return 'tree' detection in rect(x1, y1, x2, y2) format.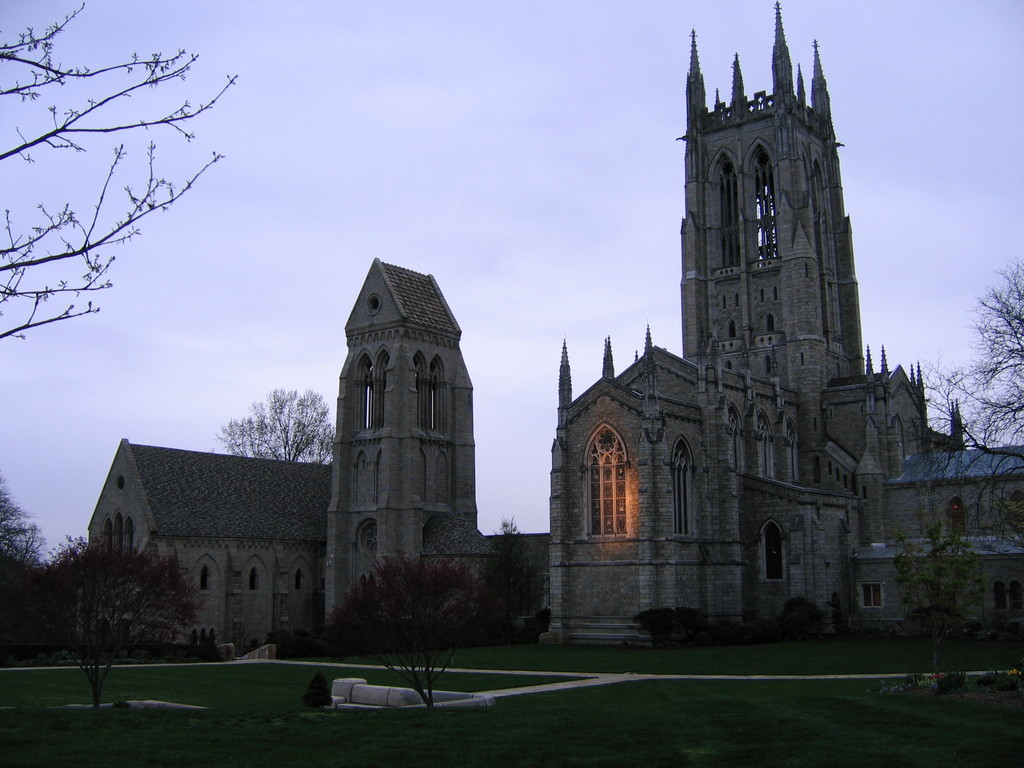
rect(0, 0, 239, 352).
